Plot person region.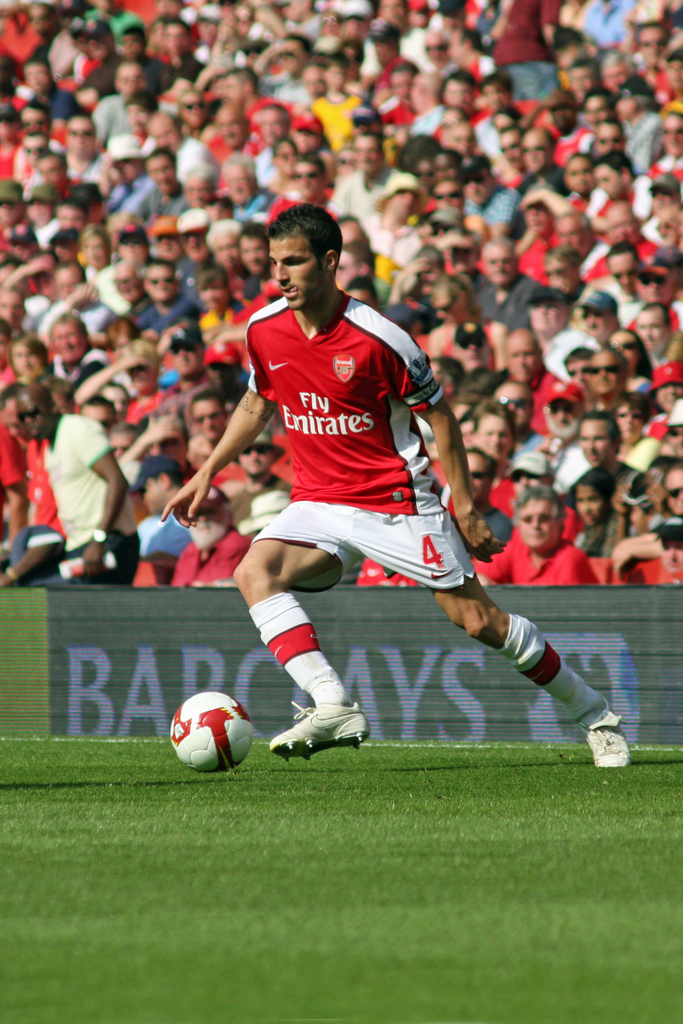
Plotted at x1=163 y1=205 x2=645 y2=771.
